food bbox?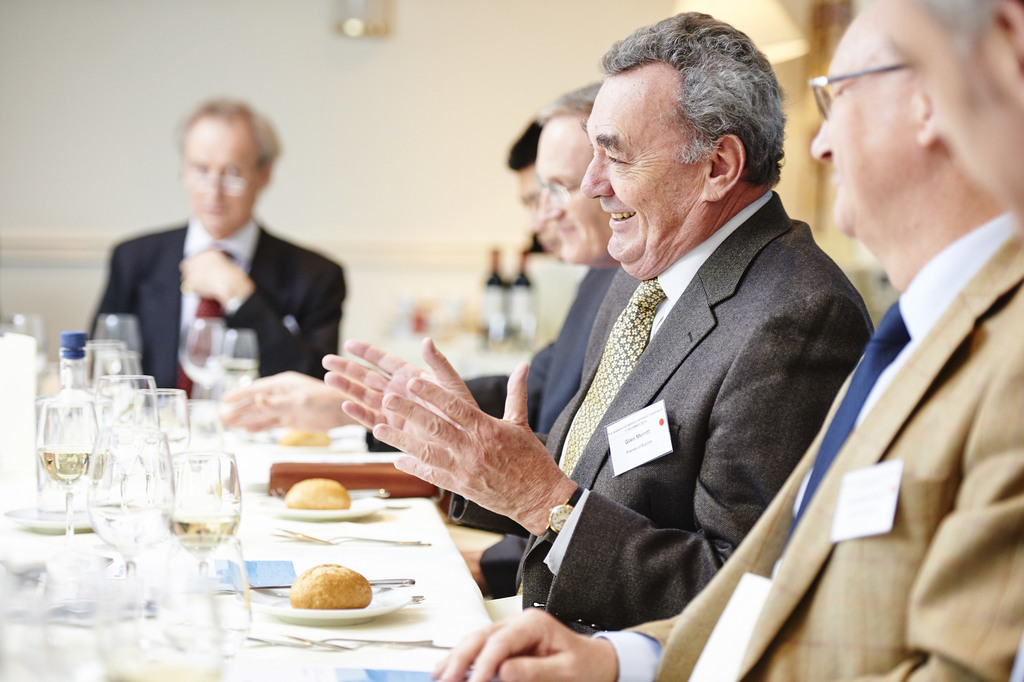
[275,426,331,445]
